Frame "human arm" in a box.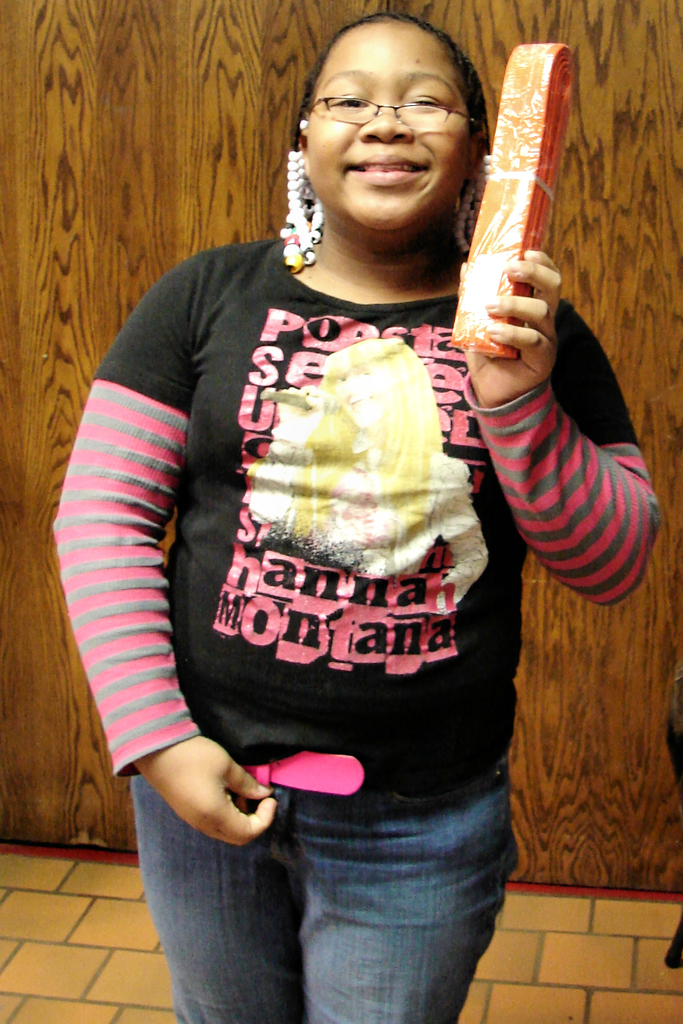
(56, 252, 266, 841).
